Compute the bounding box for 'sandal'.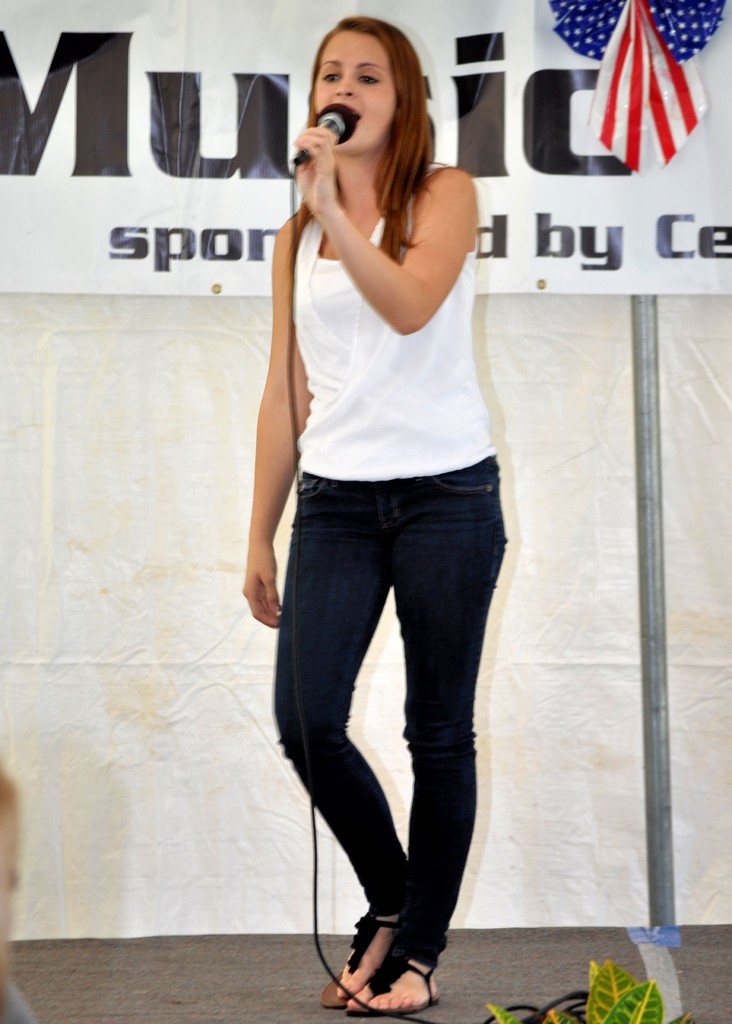
319,915,394,1007.
